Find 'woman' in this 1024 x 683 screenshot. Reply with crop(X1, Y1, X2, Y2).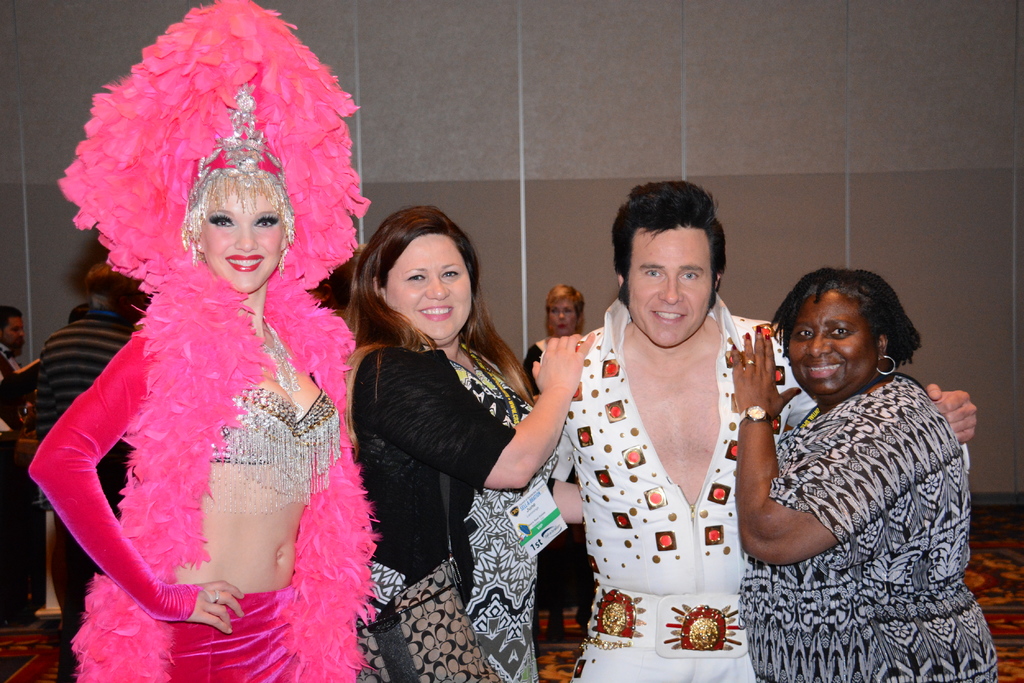
crop(340, 205, 556, 673).
